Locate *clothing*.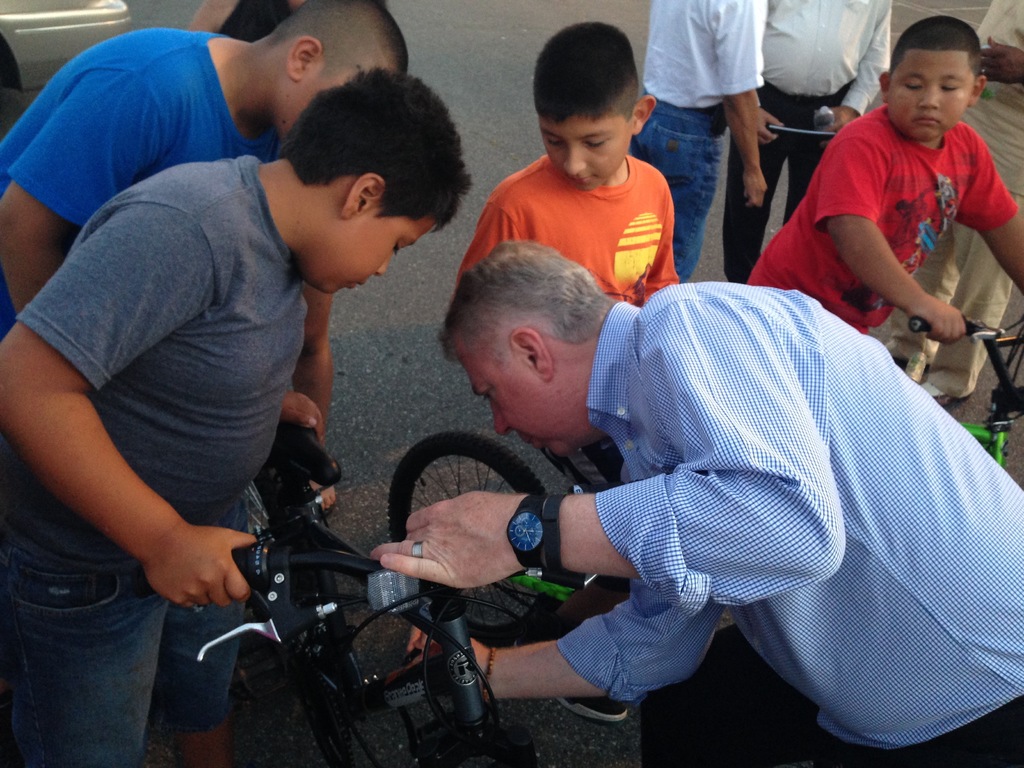
Bounding box: box=[724, 0, 890, 284].
